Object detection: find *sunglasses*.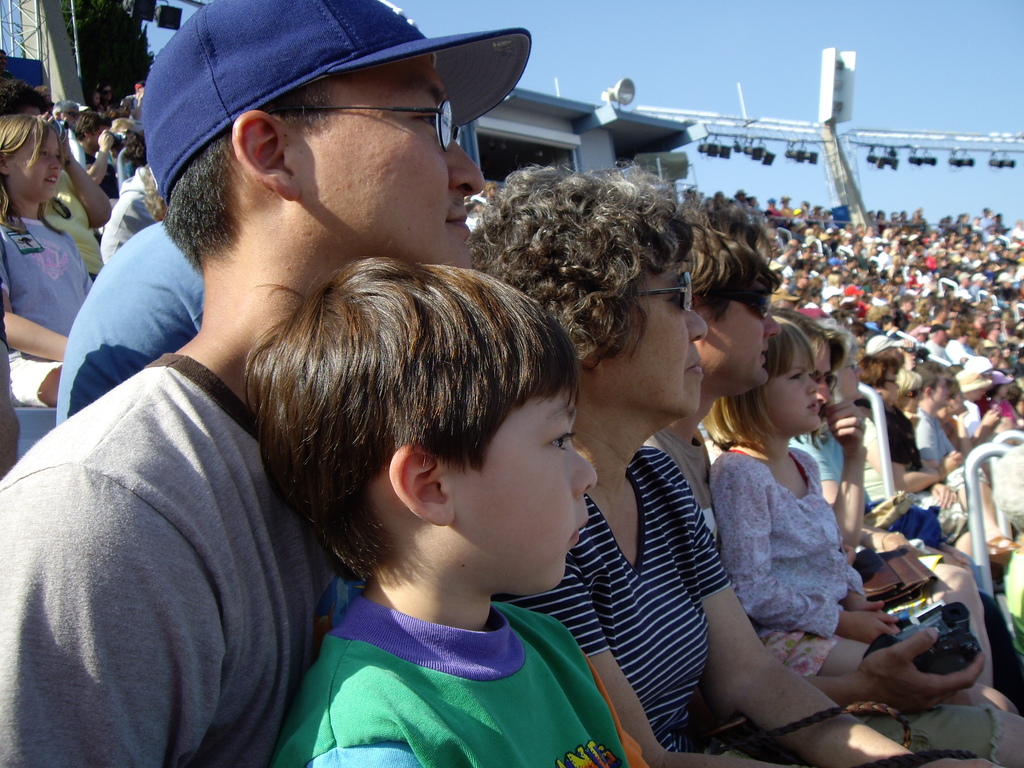
716/292/776/319.
